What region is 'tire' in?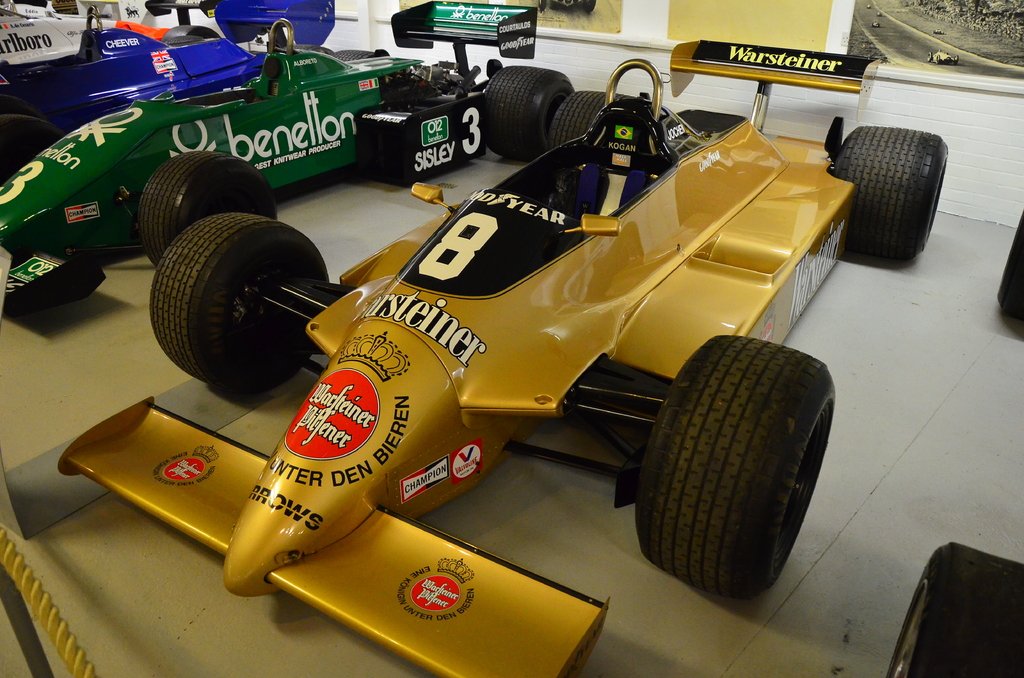
<region>480, 62, 574, 156</region>.
